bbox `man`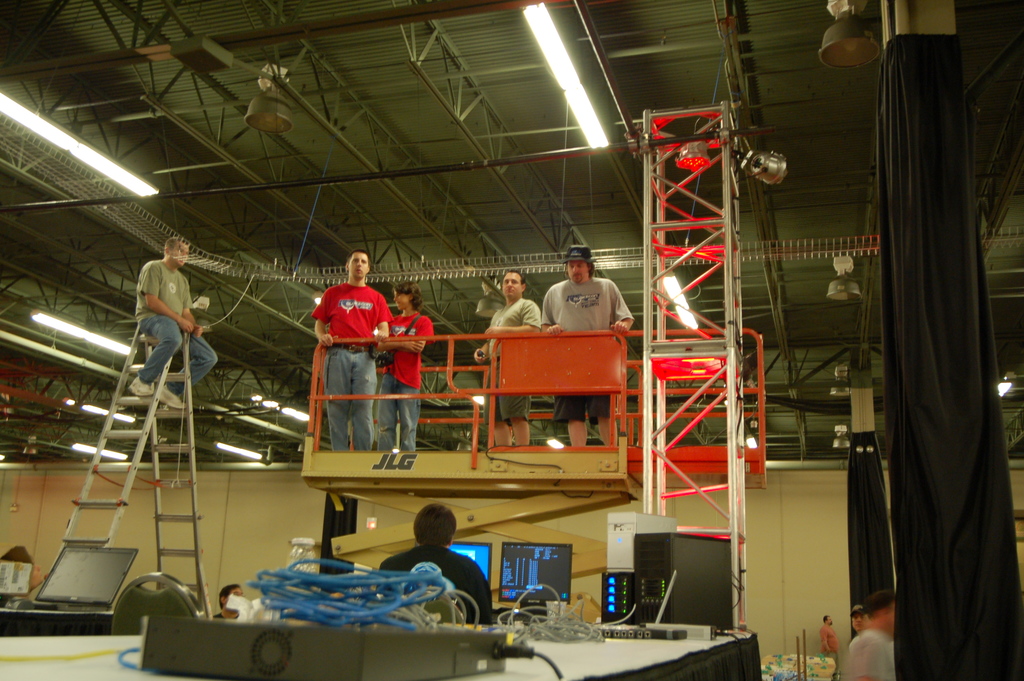
122,238,219,405
